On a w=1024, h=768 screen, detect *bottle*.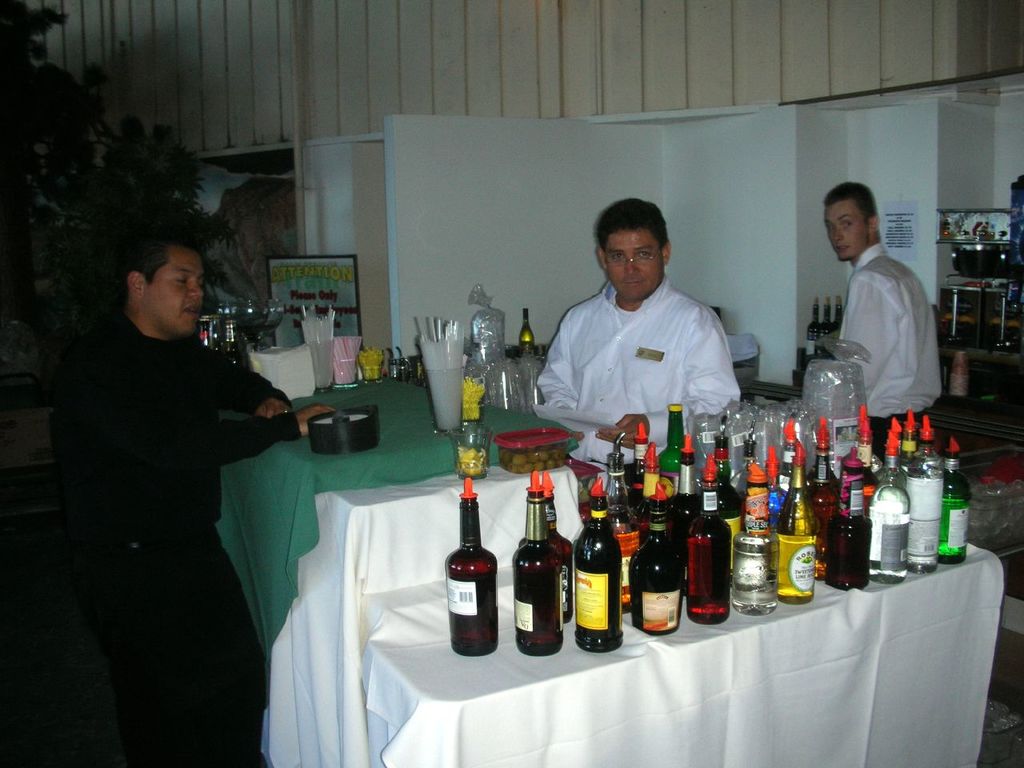
778 470 822 606.
